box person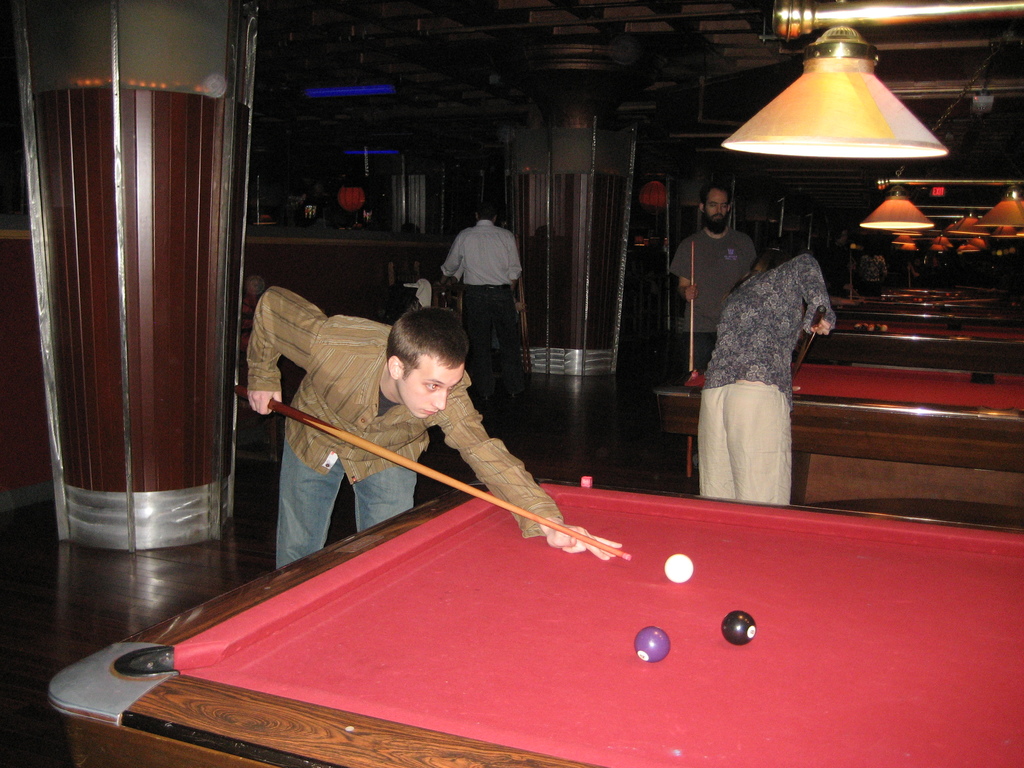
(435, 202, 524, 379)
